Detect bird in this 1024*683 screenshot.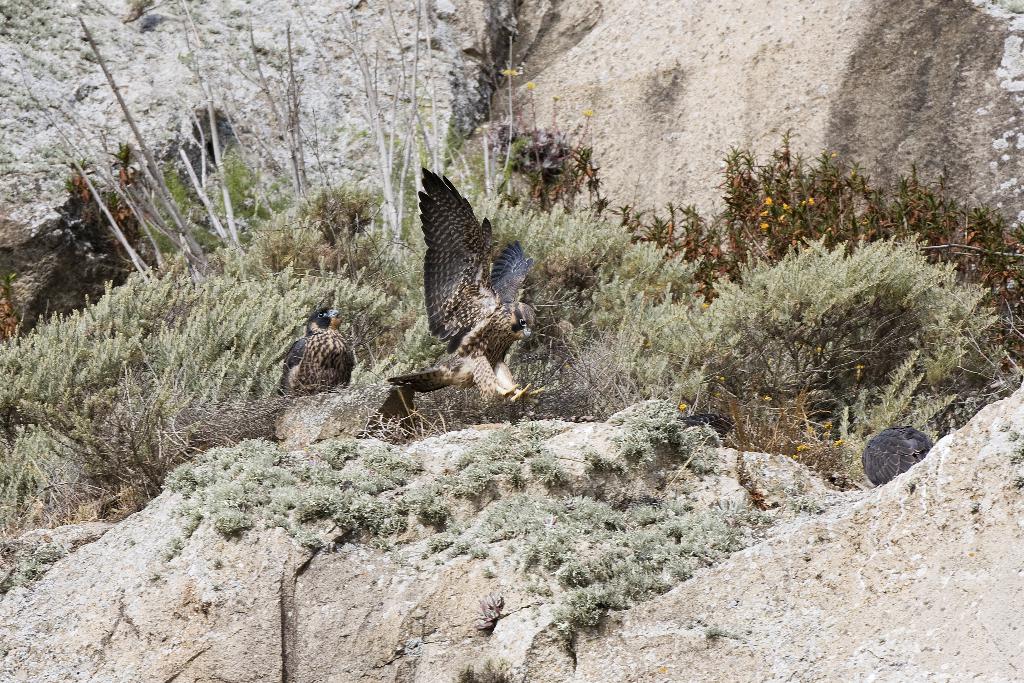
Detection: box(676, 408, 732, 438).
